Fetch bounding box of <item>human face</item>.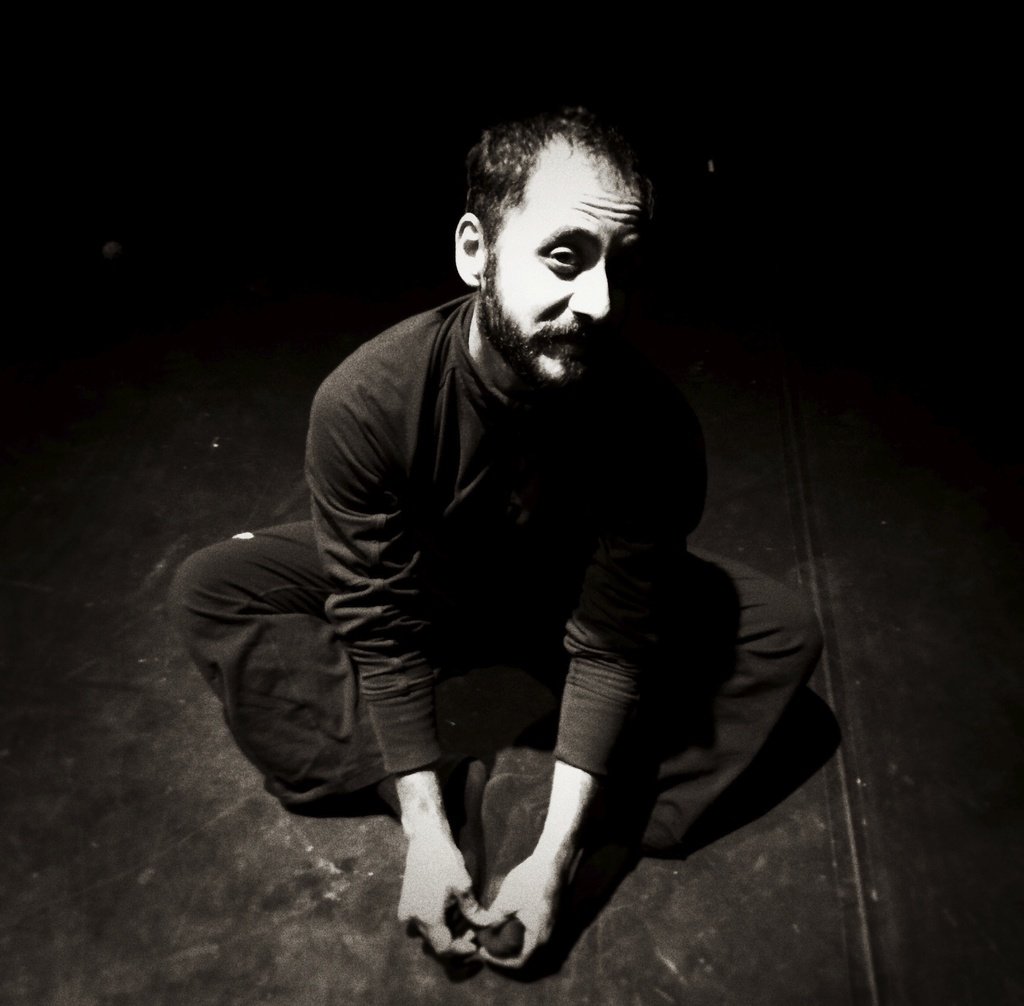
Bbox: rect(487, 145, 648, 389).
